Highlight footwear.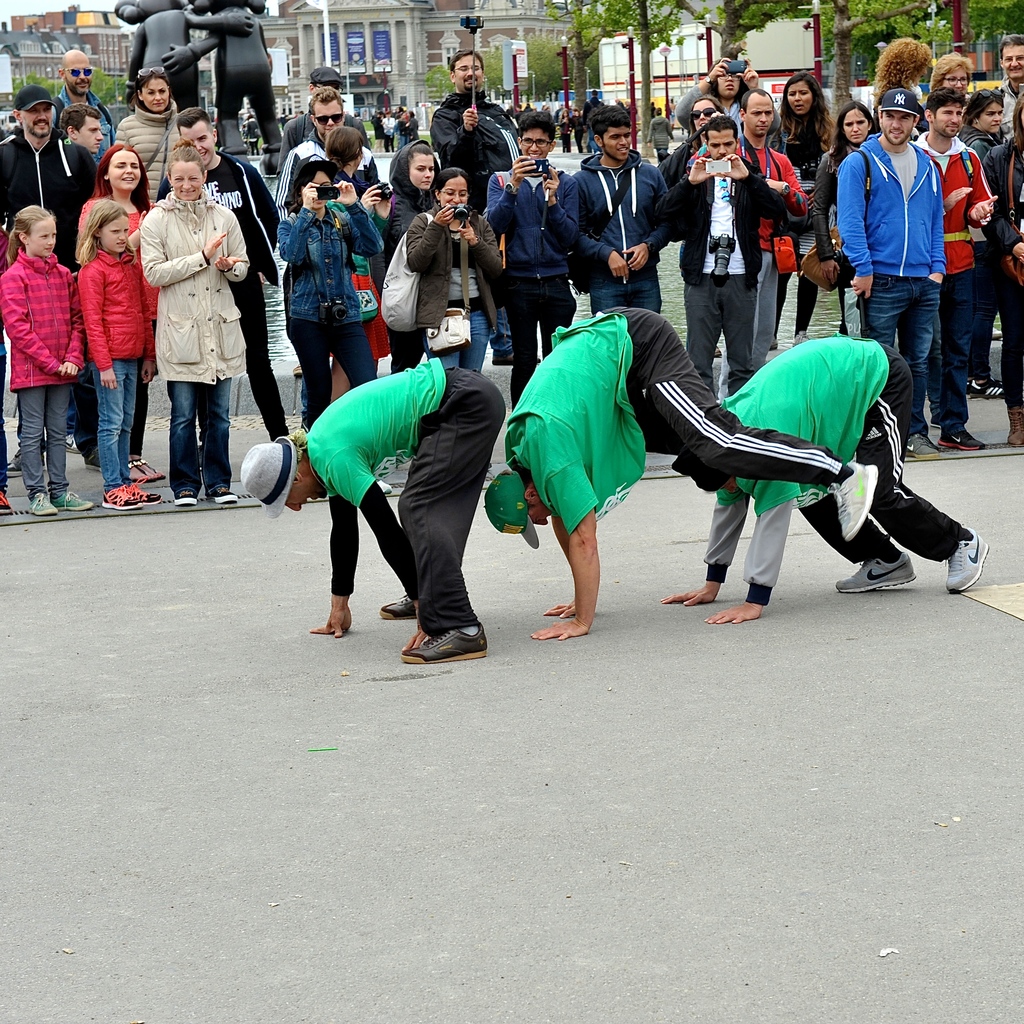
Highlighted region: pyautogui.locateOnScreen(401, 628, 488, 662).
